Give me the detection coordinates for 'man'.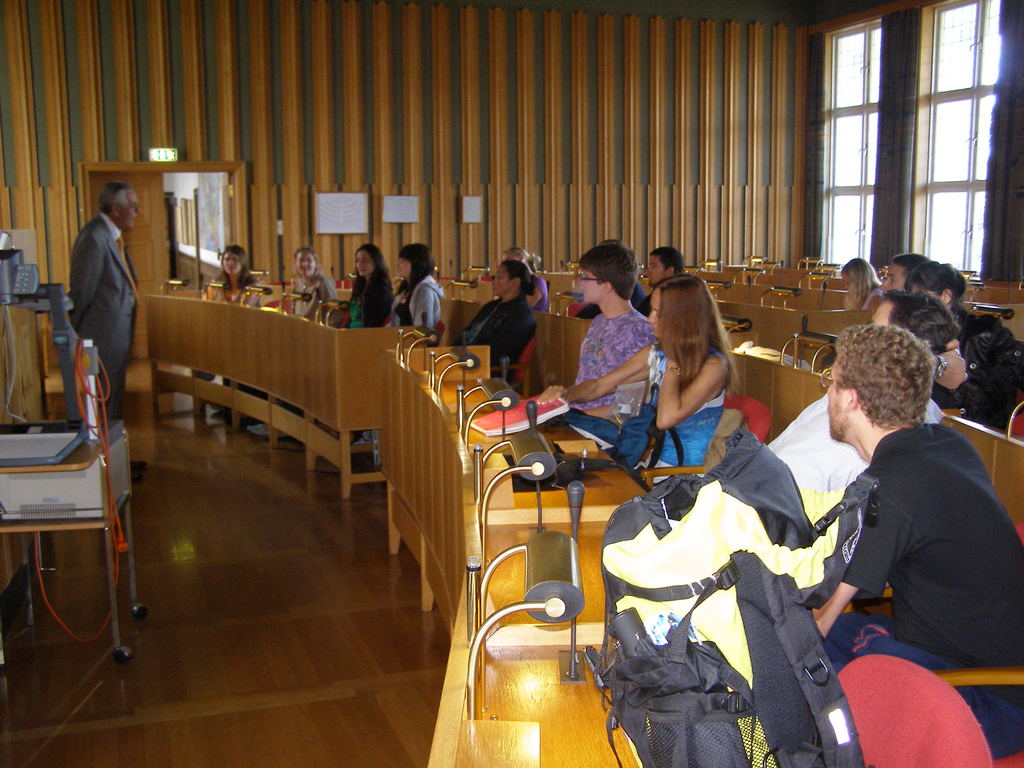
{"left": 565, "top": 236, "right": 660, "bottom": 432}.
